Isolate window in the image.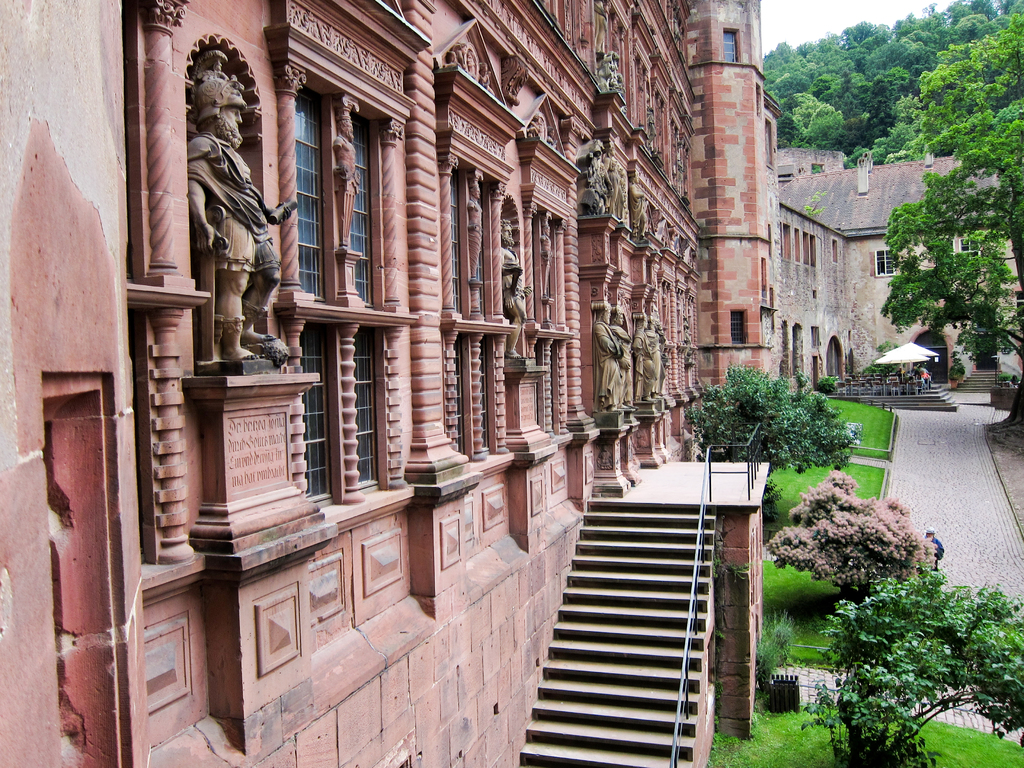
Isolated region: (298, 70, 341, 306).
